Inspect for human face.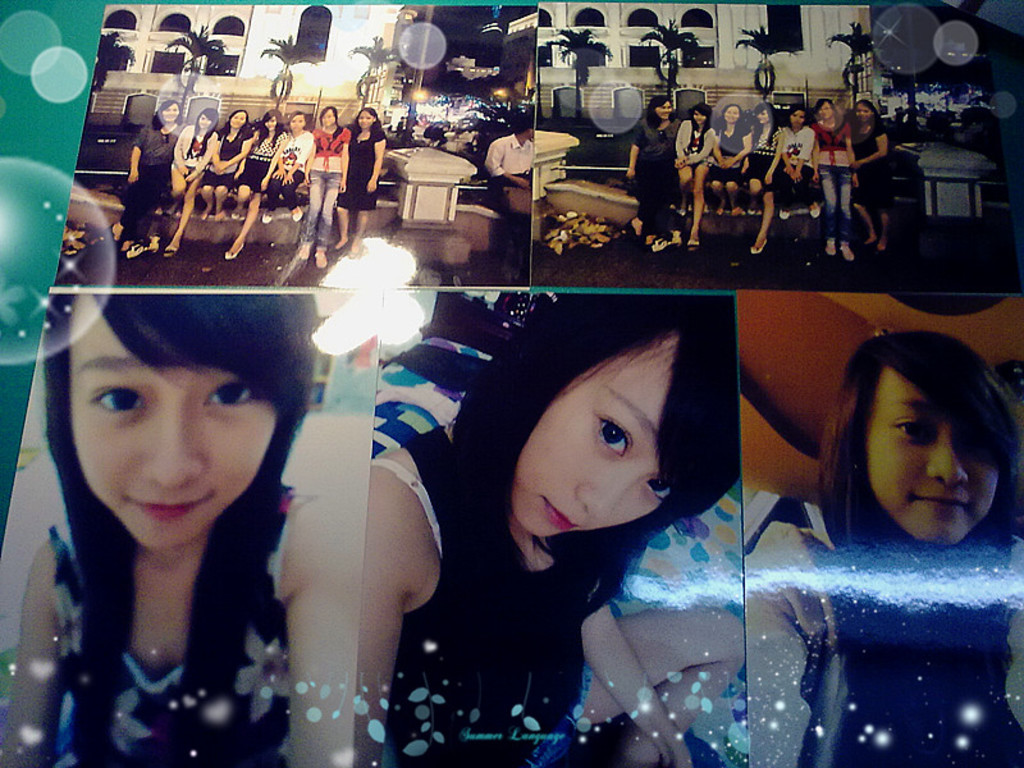
Inspection: [left=654, top=100, right=672, bottom=120].
